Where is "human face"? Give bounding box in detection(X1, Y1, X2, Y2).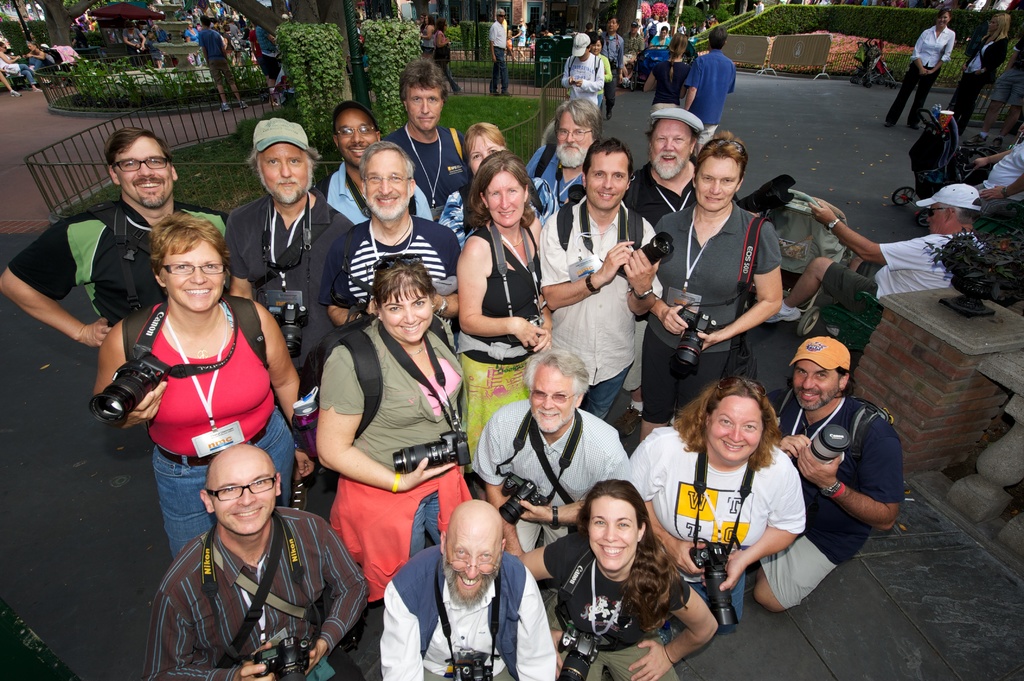
detection(446, 530, 499, 600).
